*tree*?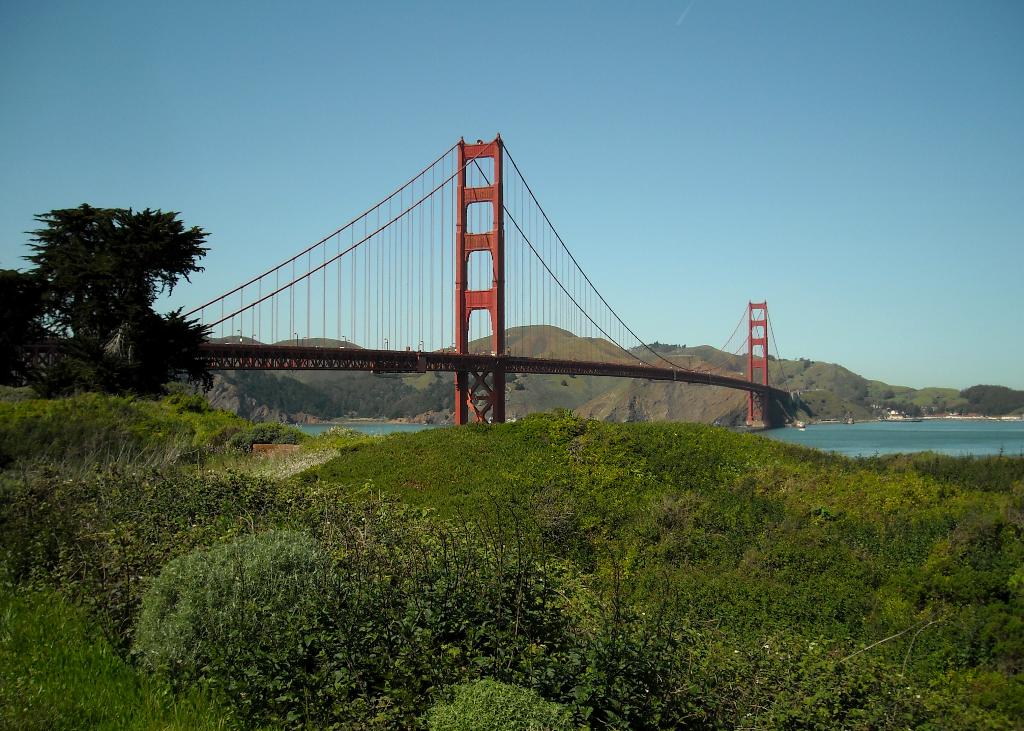
14, 194, 218, 340
